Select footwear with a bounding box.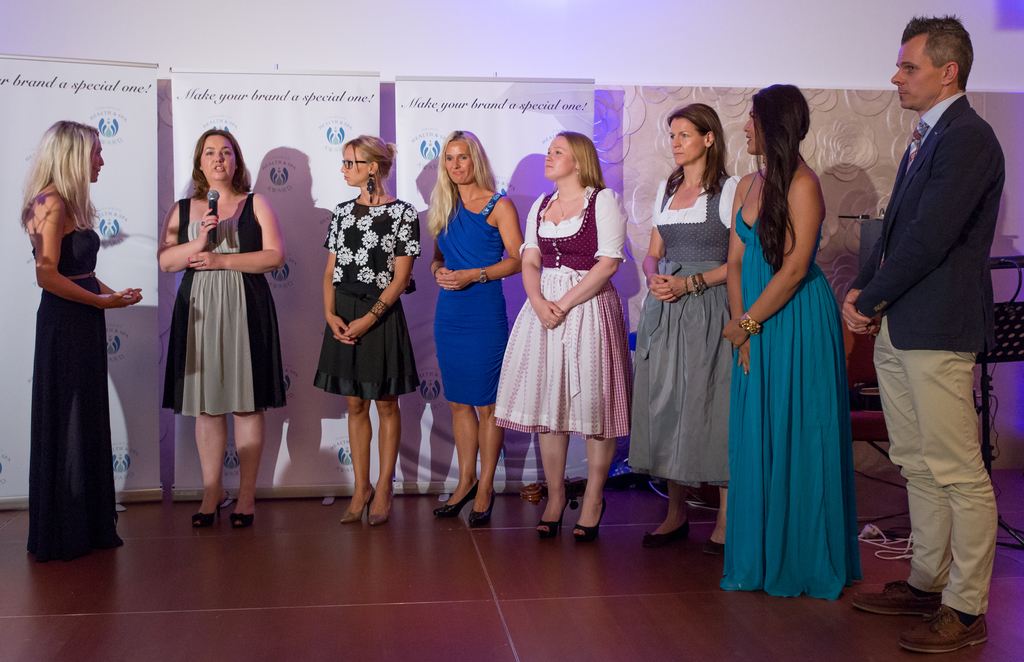
BBox(224, 508, 259, 526).
